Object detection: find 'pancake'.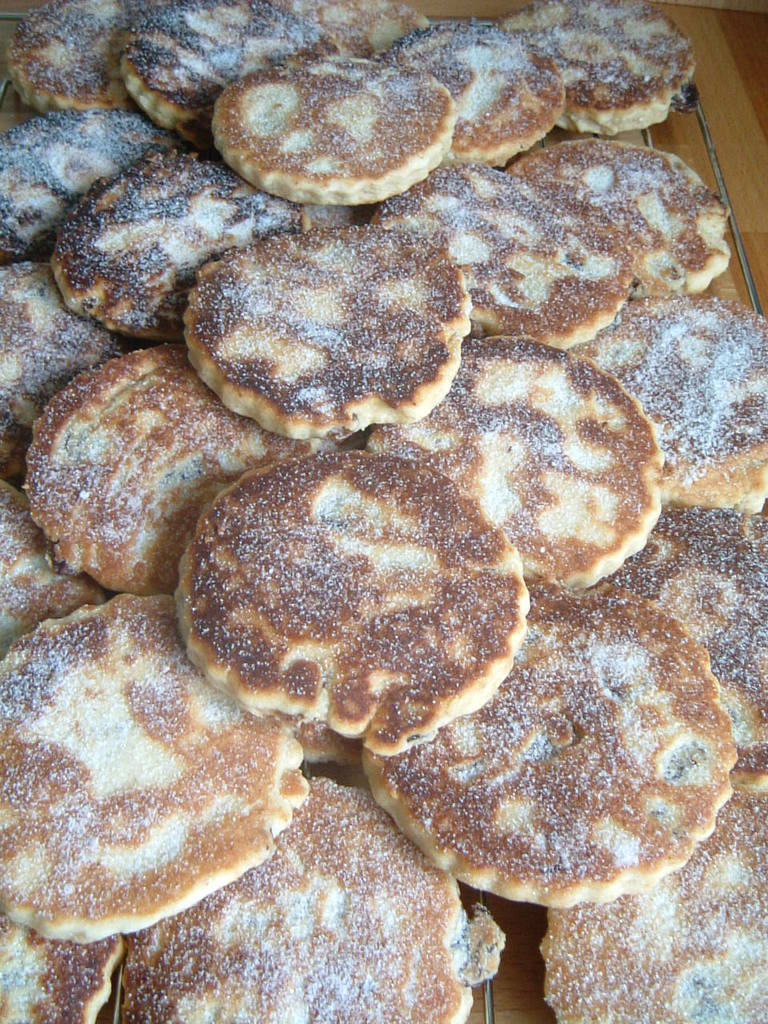
crop(184, 451, 517, 755).
